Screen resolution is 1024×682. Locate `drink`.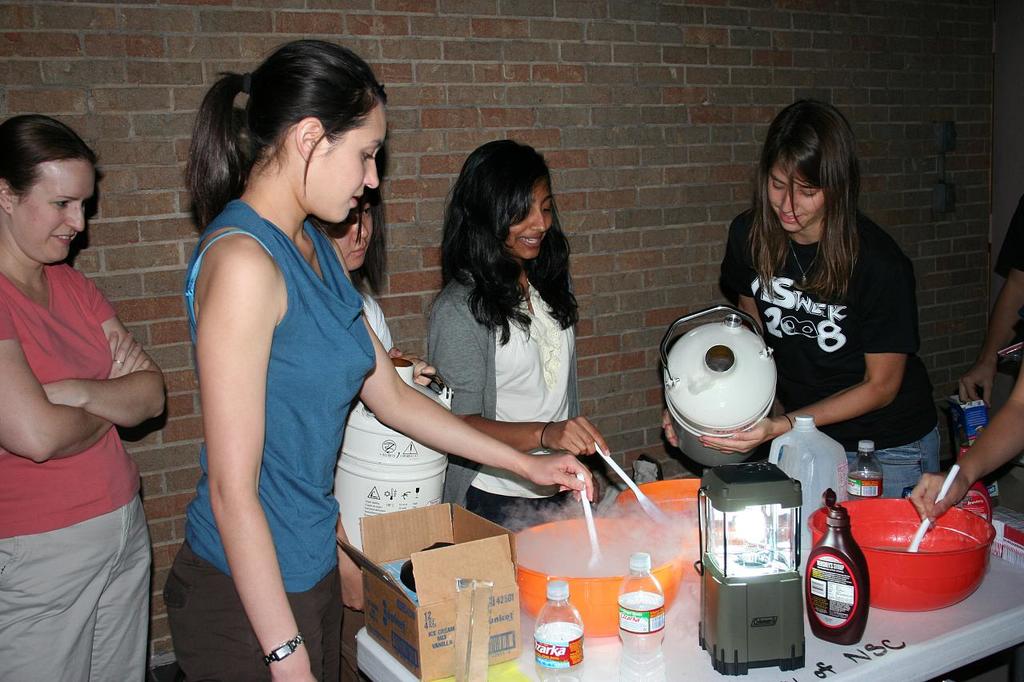
{"left": 622, "top": 647, "right": 664, "bottom": 681}.
